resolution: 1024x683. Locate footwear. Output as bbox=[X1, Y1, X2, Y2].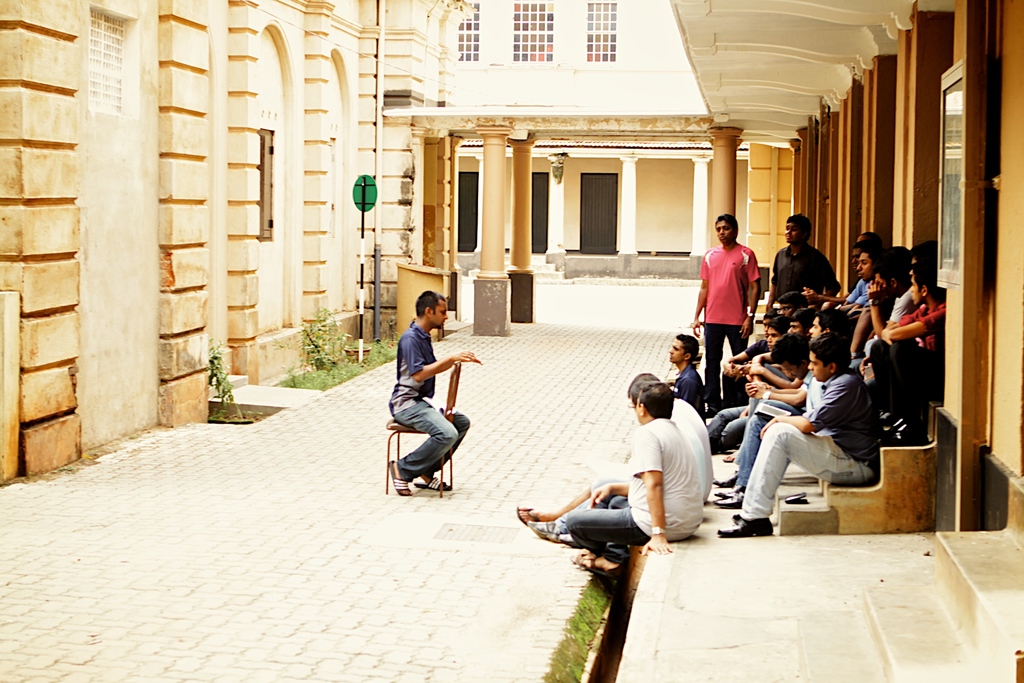
bbox=[712, 472, 739, 486].
